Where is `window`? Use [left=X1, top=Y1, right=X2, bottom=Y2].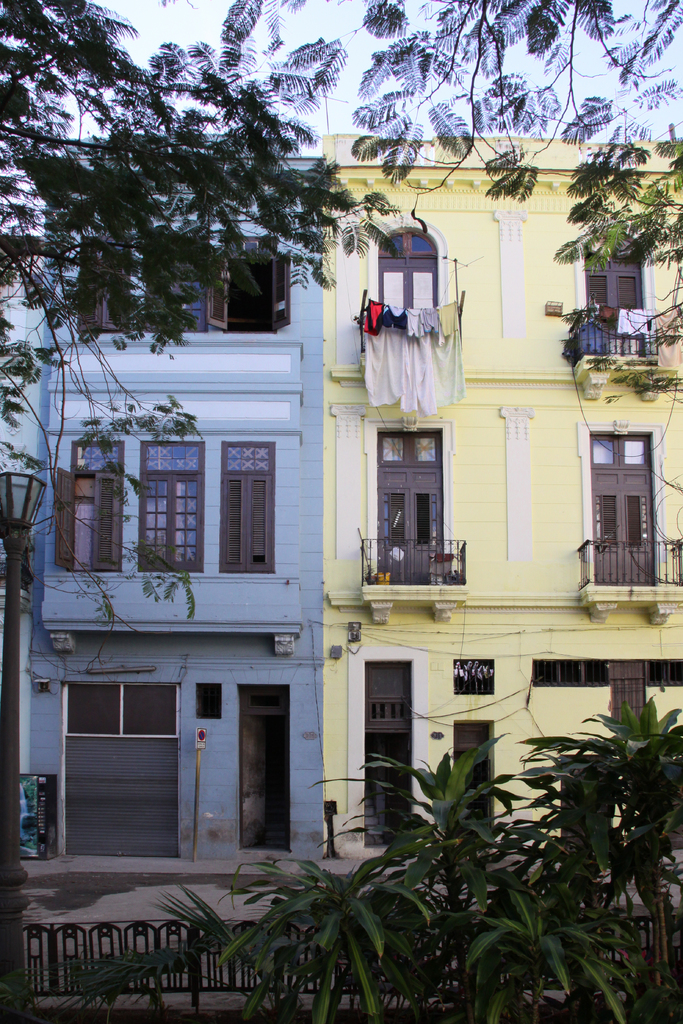
[left=579, top=230, right=651, bottom=330].
